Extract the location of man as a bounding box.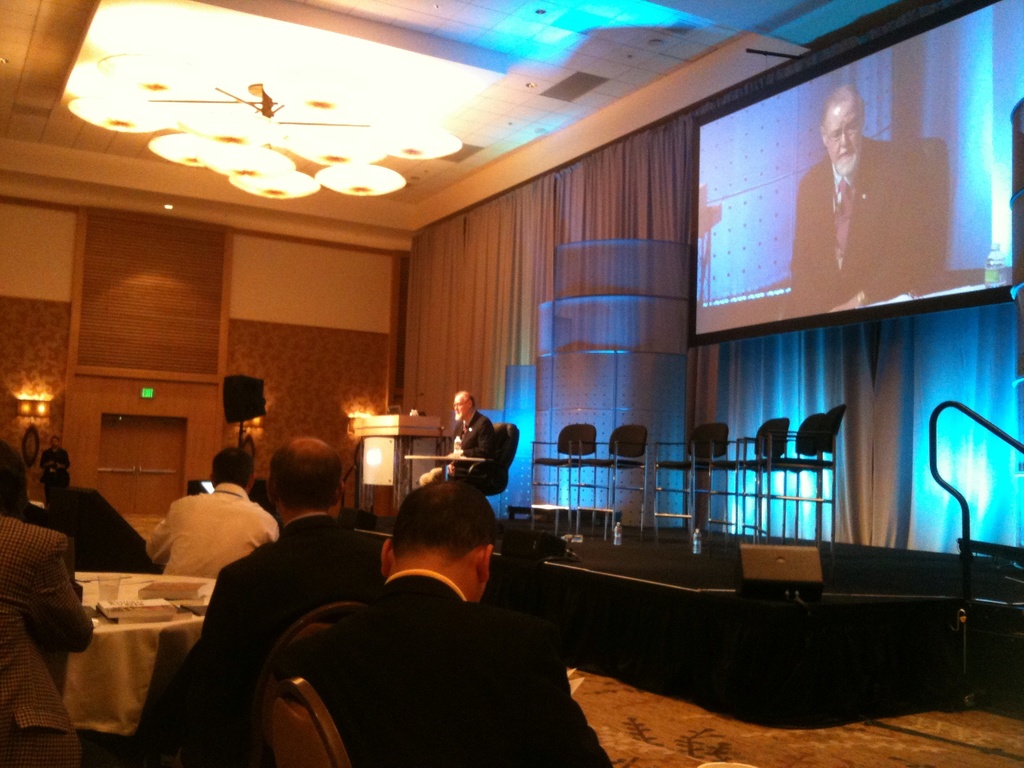
(x1=420, y1=390, x2=500, y2=483).
